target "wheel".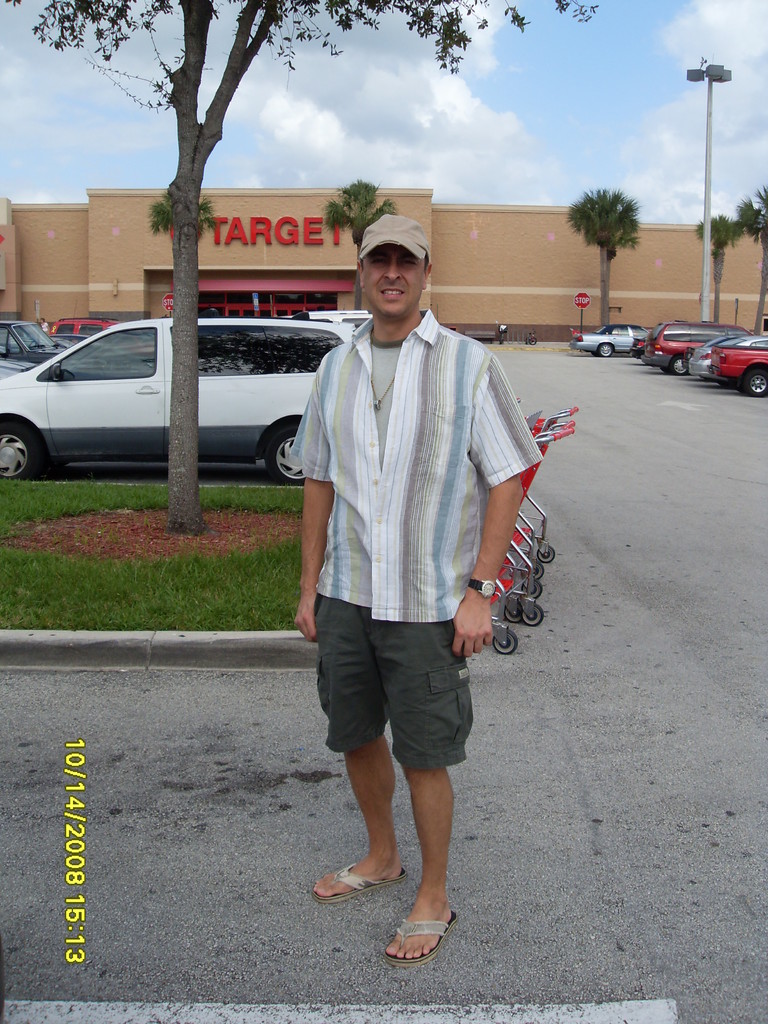
Target region: 0/421/40/482.
